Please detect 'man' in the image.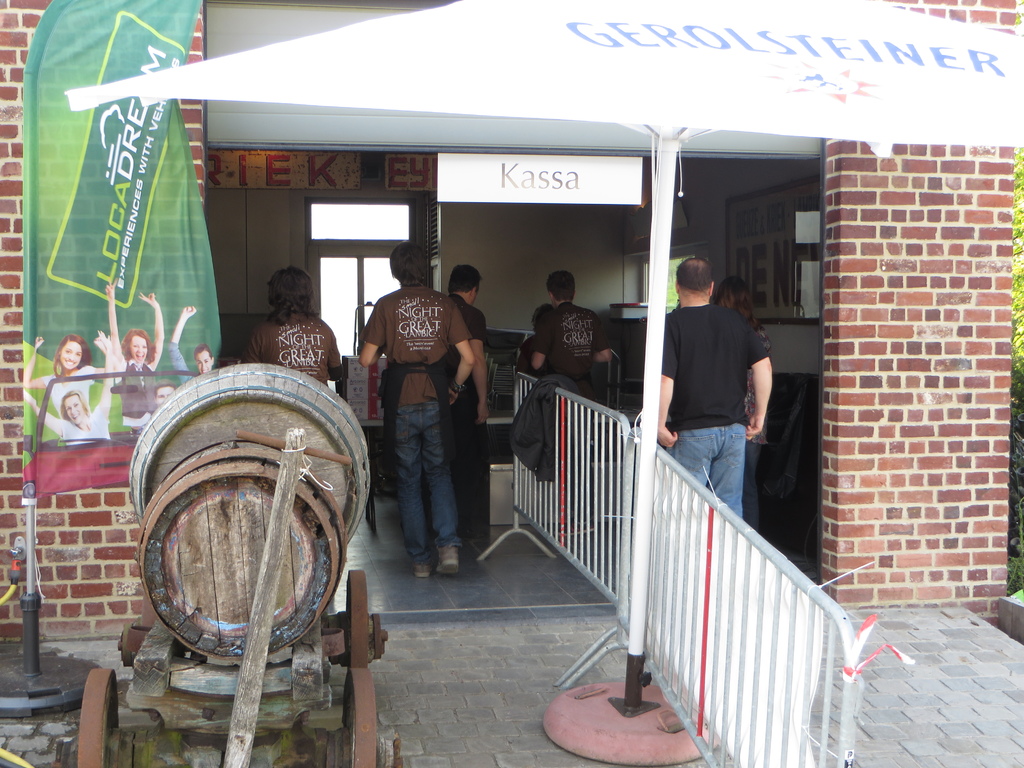
box(650, 262, 780, 502).
